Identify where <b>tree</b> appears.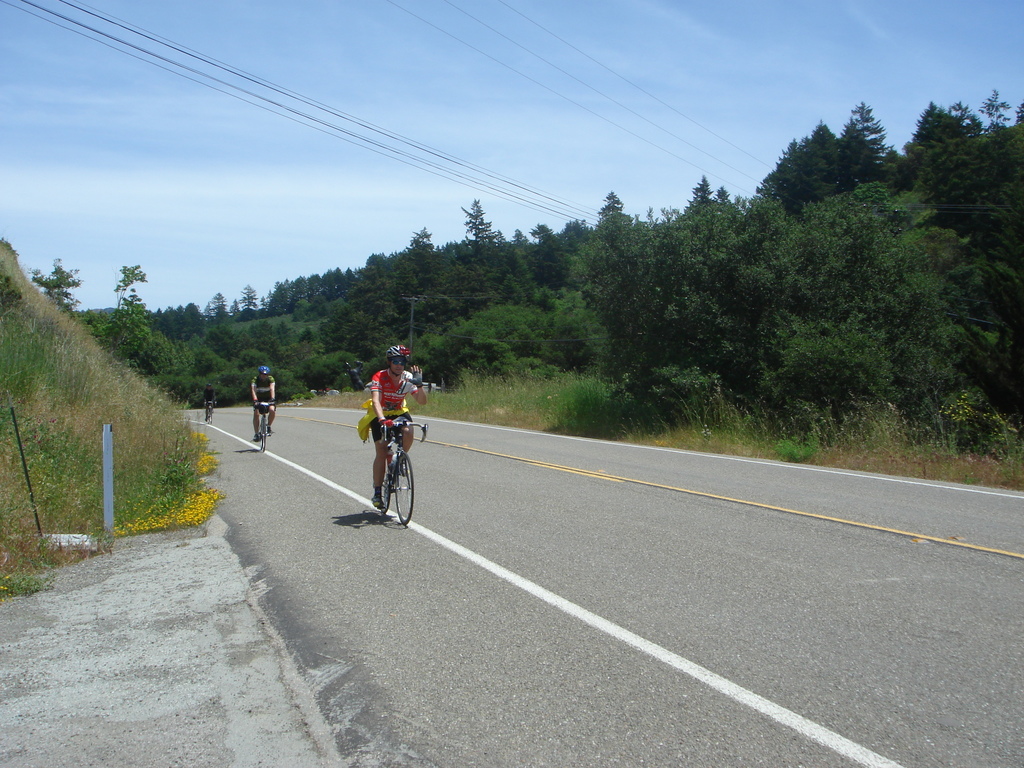
Appears at detection(770, 113, 874, 208).
